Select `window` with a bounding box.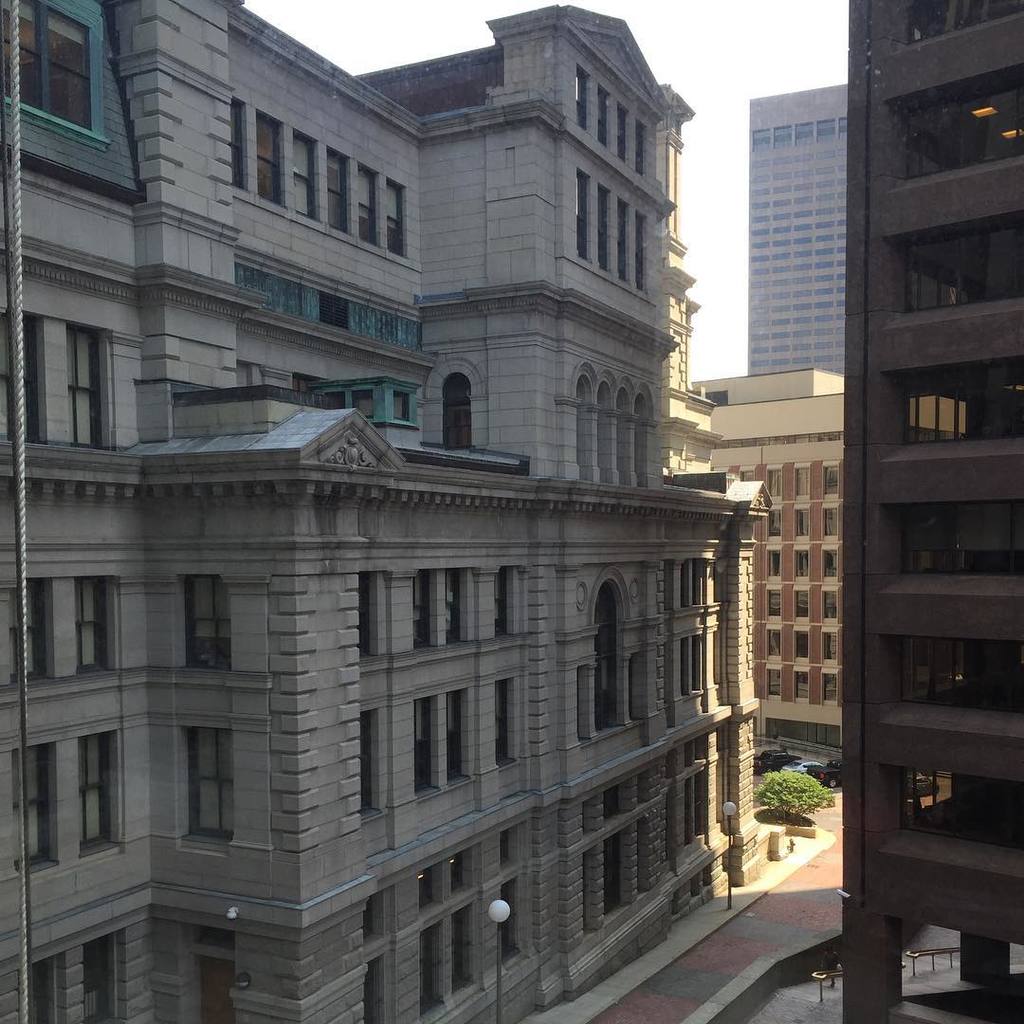
region(628, 217, 642, 289).
